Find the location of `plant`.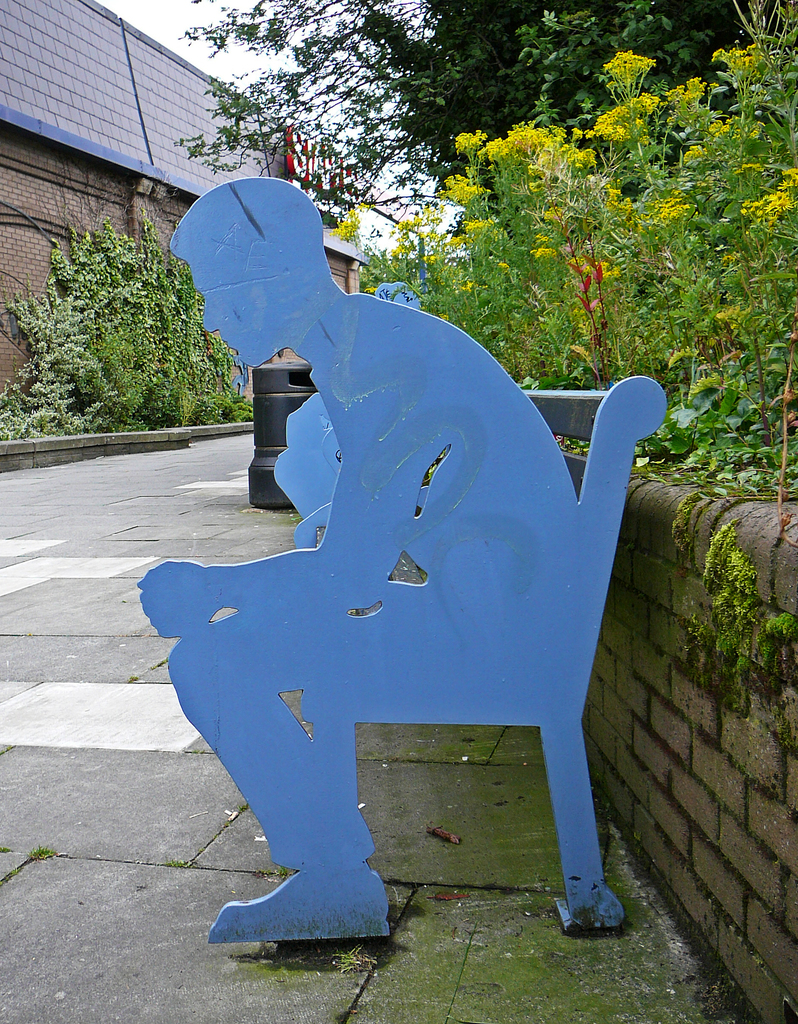
Location: detection(683, 520, 797, 687).
